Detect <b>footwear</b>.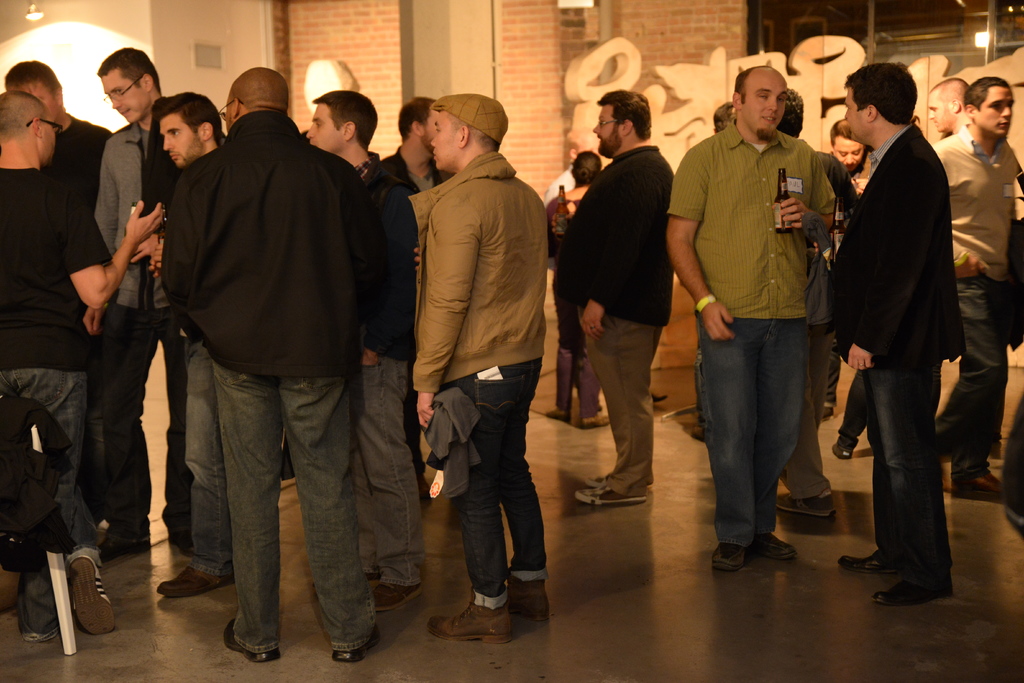
Detected at select_region(365, 577, 432, 614).
